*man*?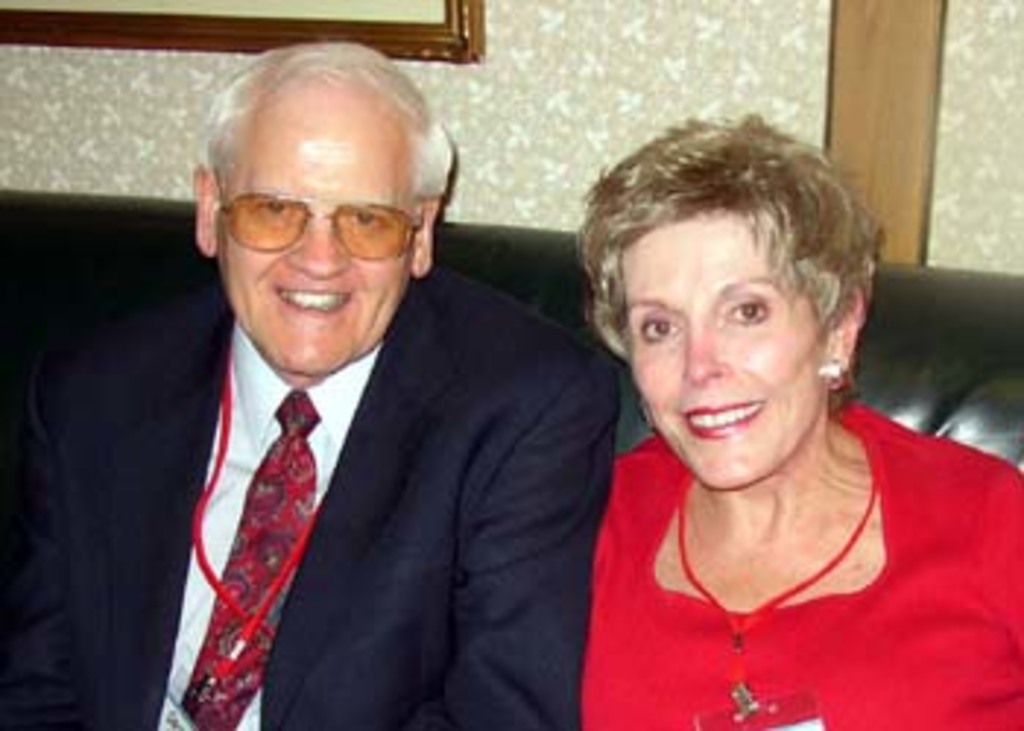
box=[0, 41, 635, 728]
